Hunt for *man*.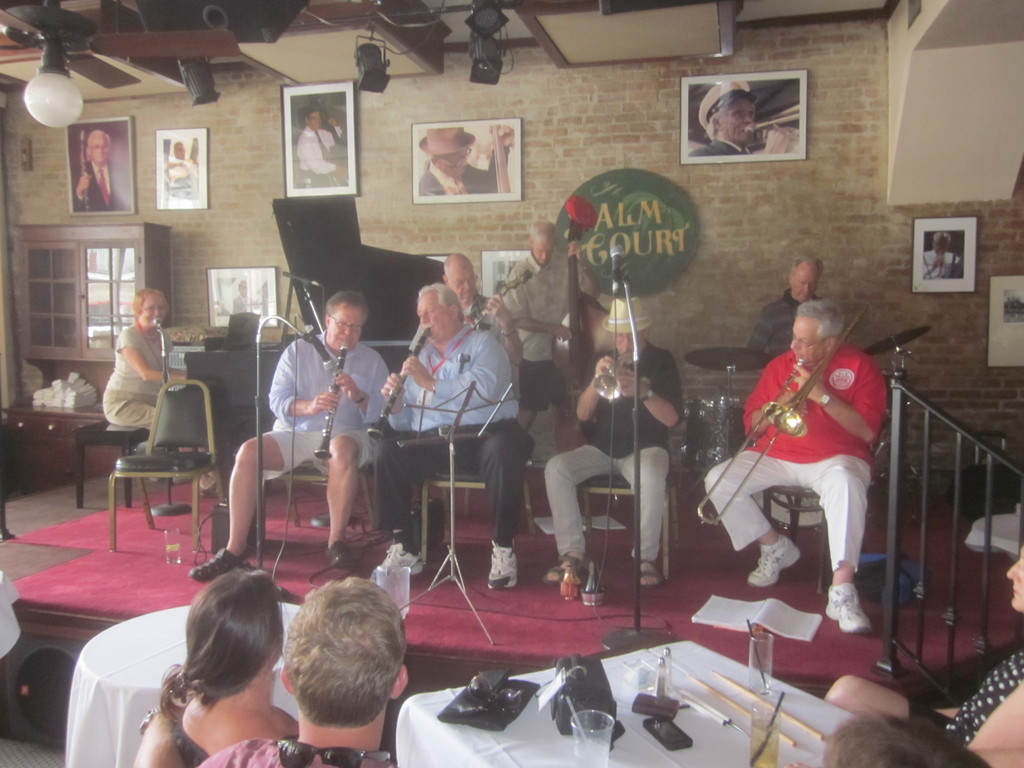
Hunted down at Rect(296, 108, 348, 182).
